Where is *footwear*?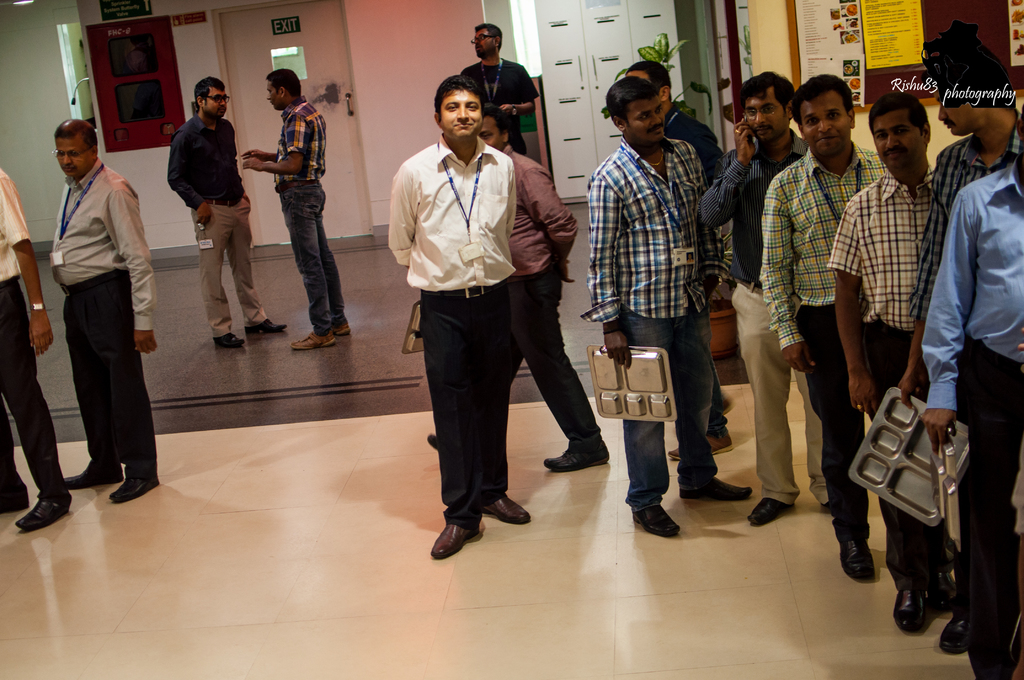
select_region(329, 323, 349, 339).
